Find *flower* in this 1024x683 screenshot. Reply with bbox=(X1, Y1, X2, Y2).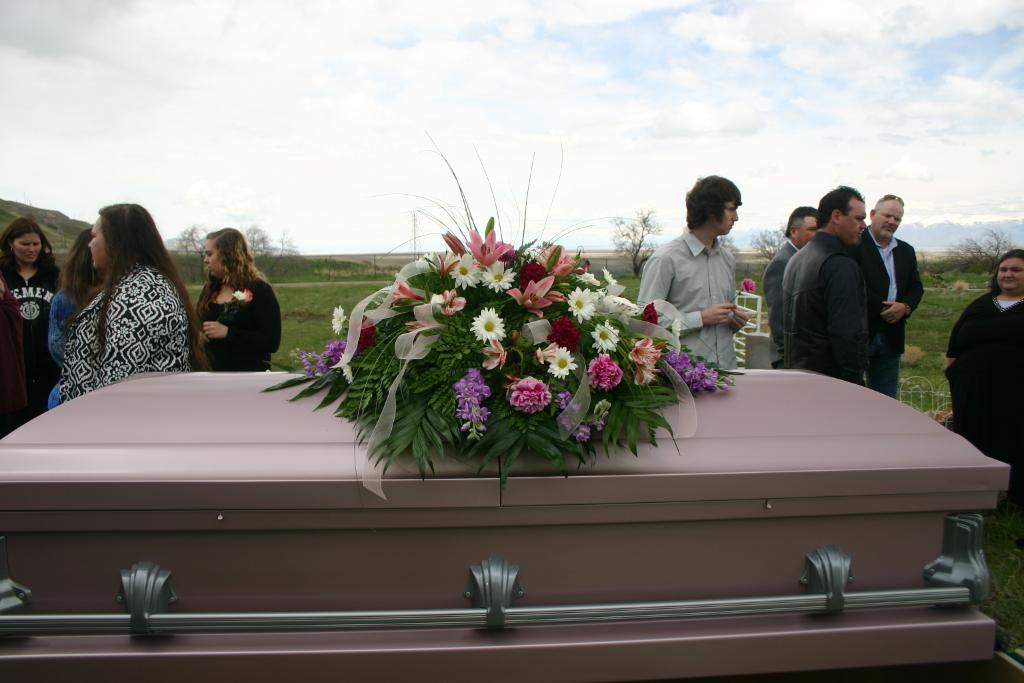
bbox=(447, 372, 493, 437).
